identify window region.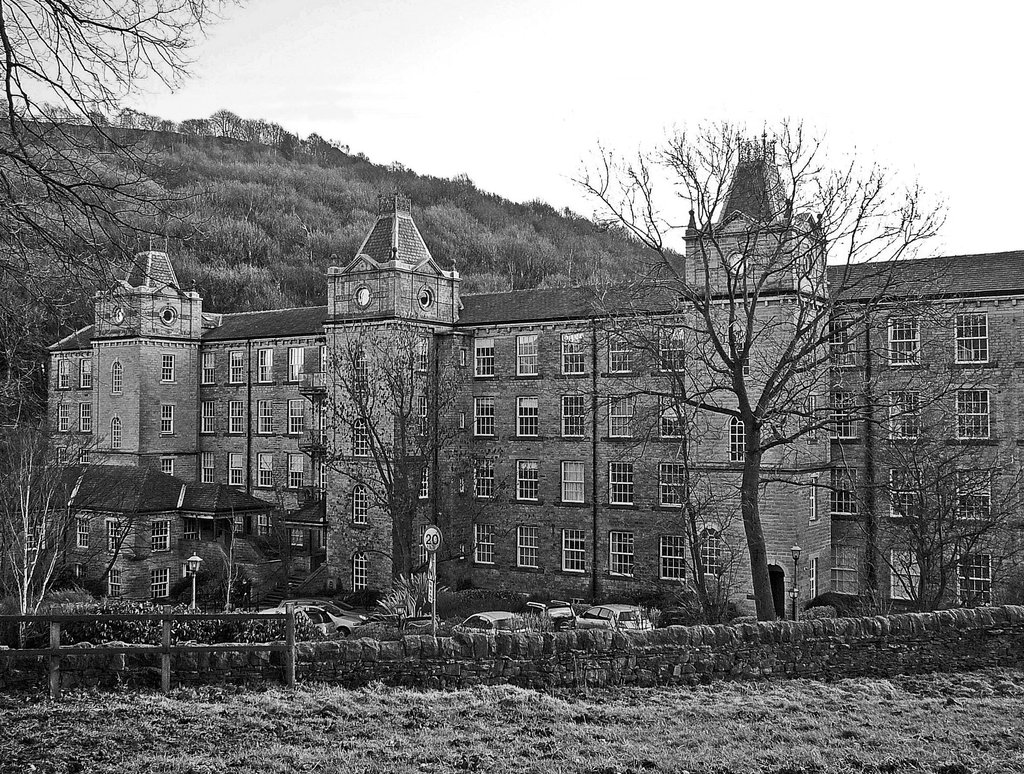
Region: bbox=[887, 392, 919, 439].
